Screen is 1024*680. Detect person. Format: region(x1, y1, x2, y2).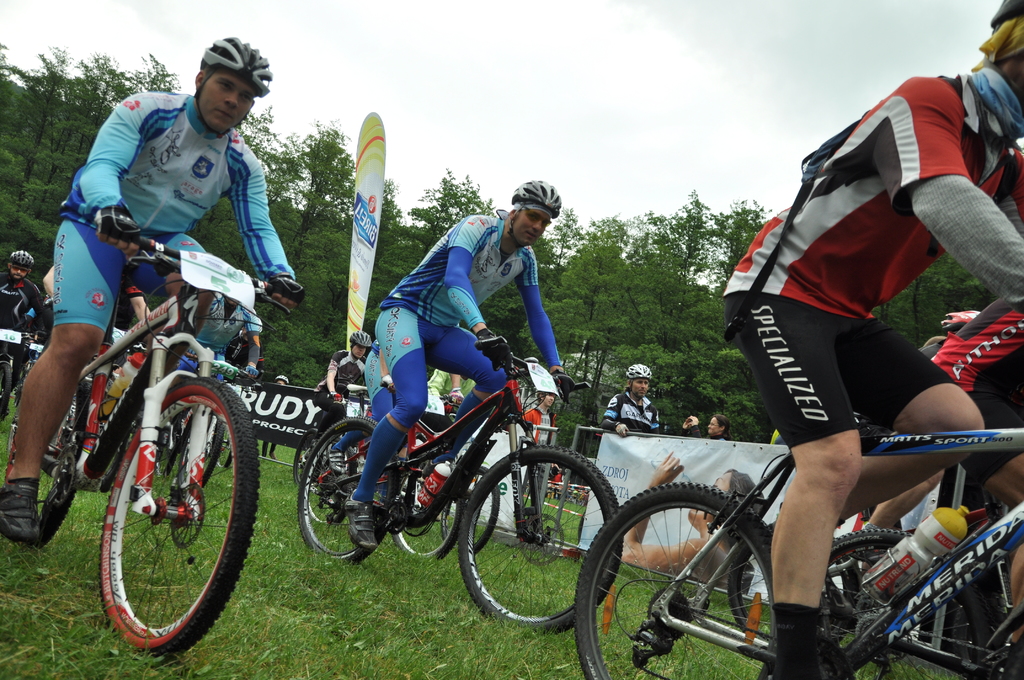
region(0, 254, 45, 403).
